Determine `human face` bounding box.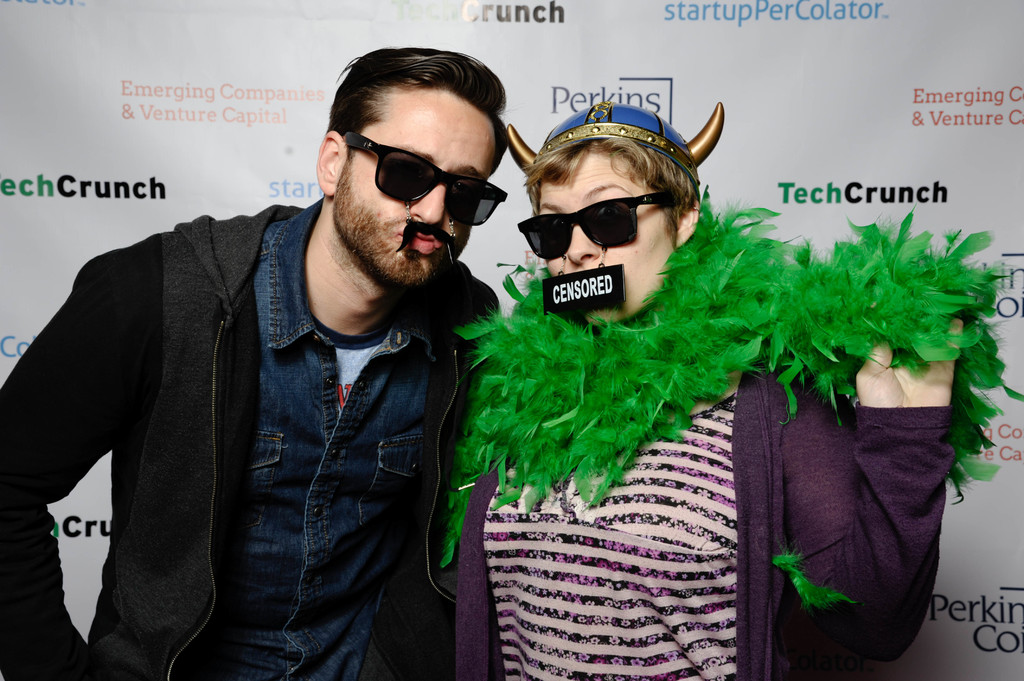
Determined: pyautogui.locateOnScreen(333, 102, 496, 292).
